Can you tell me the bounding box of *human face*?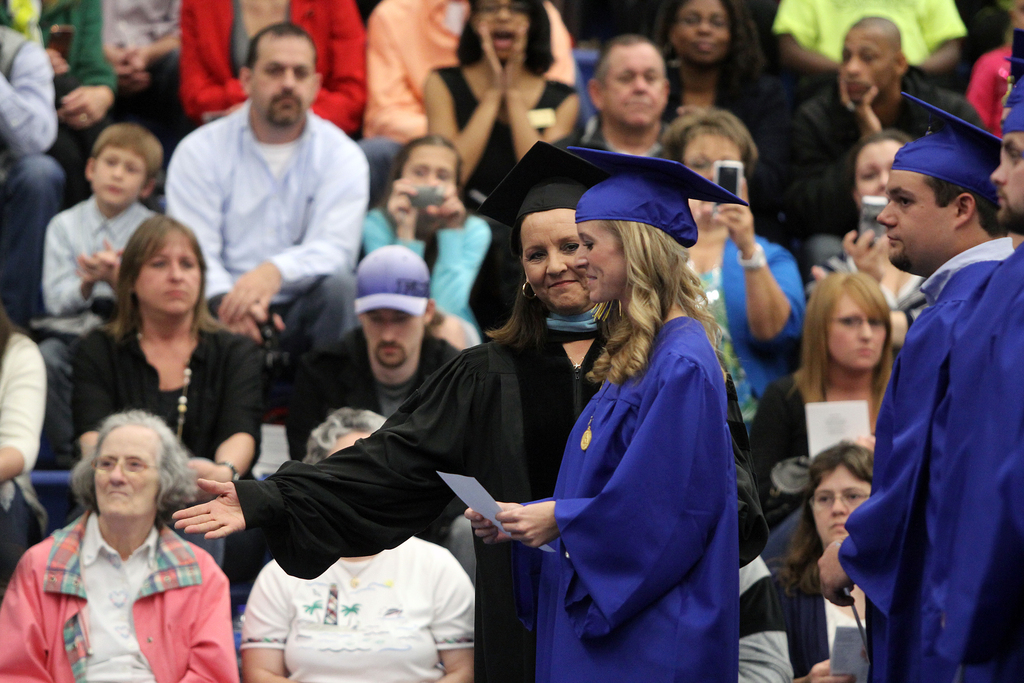
bbox=(477, 0, 527, 60).
